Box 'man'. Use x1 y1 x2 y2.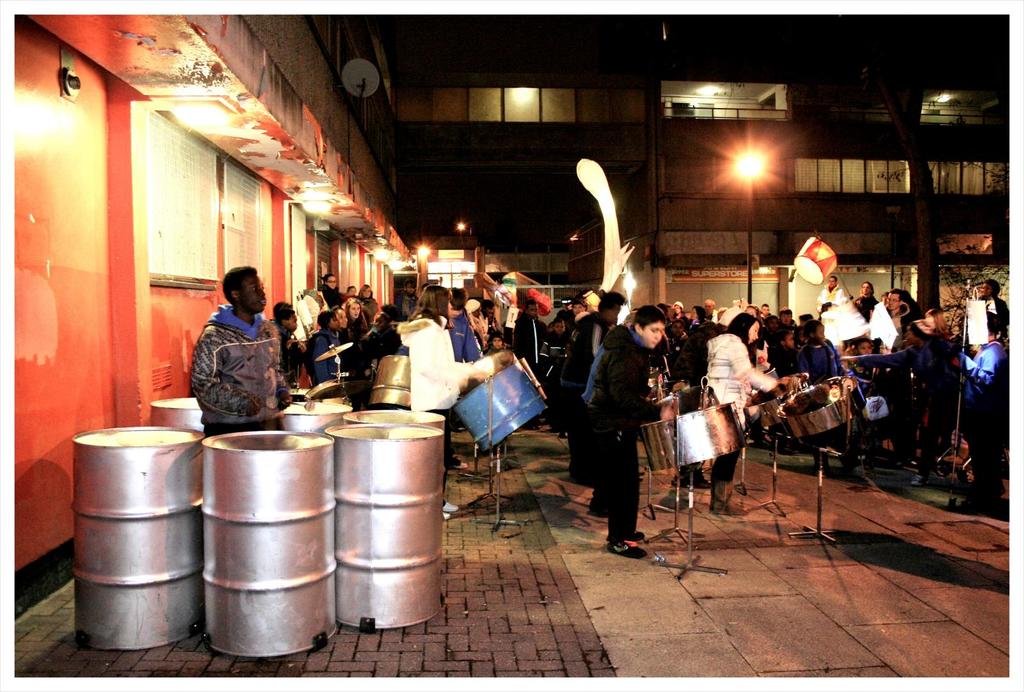
180 273 293 439.
